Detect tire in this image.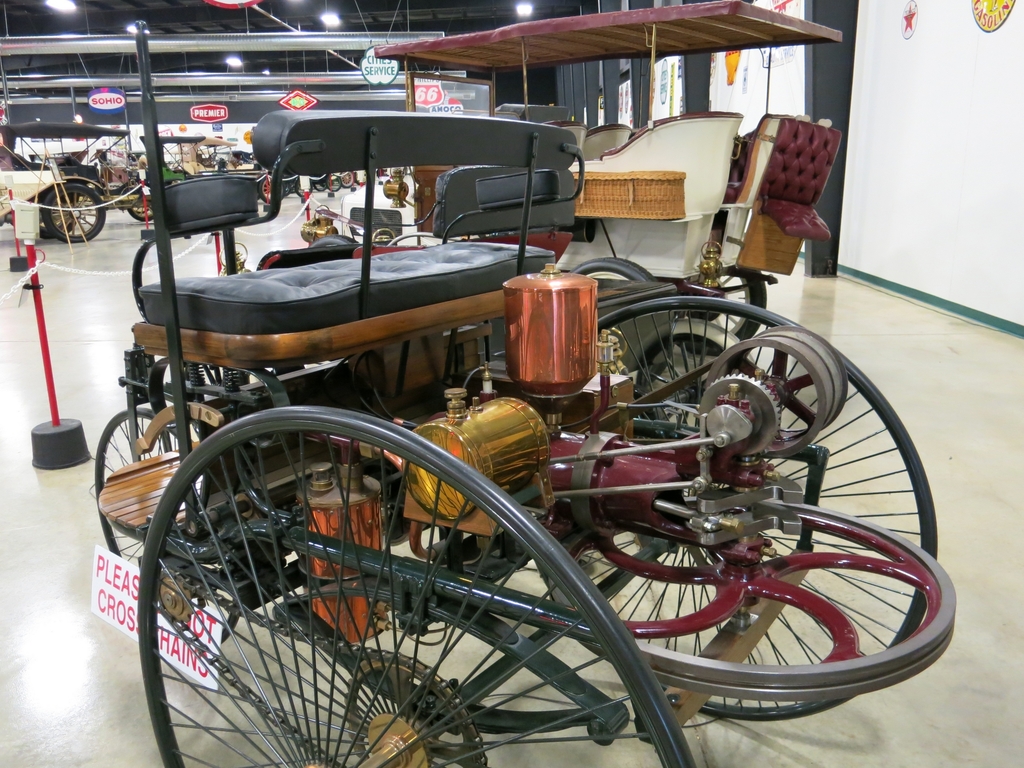
Detection: [x1=545, y1=503, x2=956, y2=691].
